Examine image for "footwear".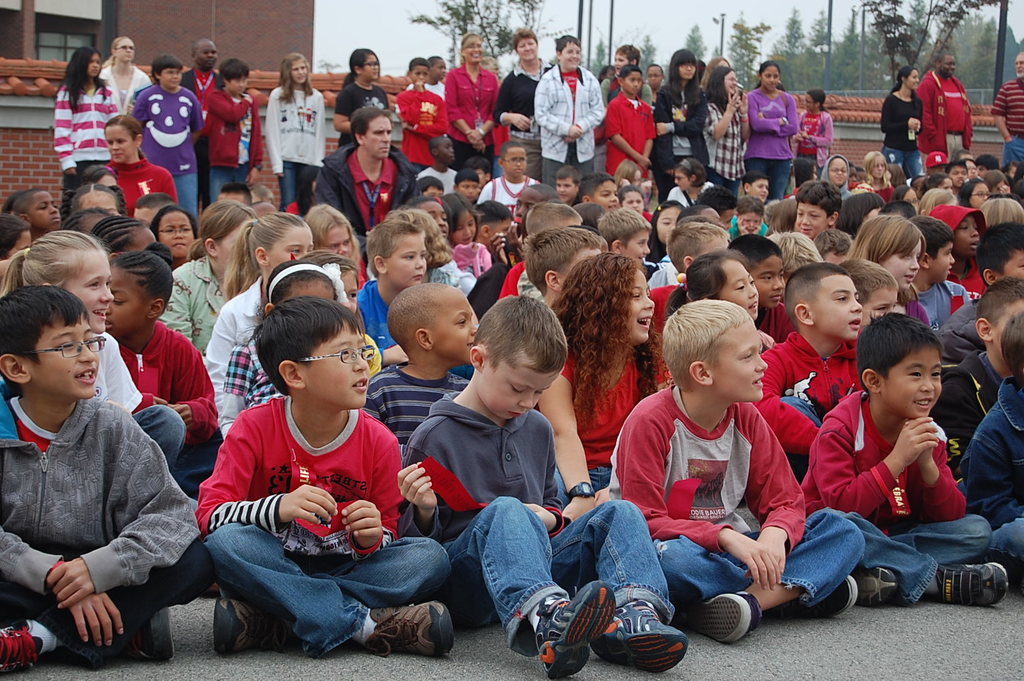
Examination result: <region>677, 592, 761, 643</region>.
